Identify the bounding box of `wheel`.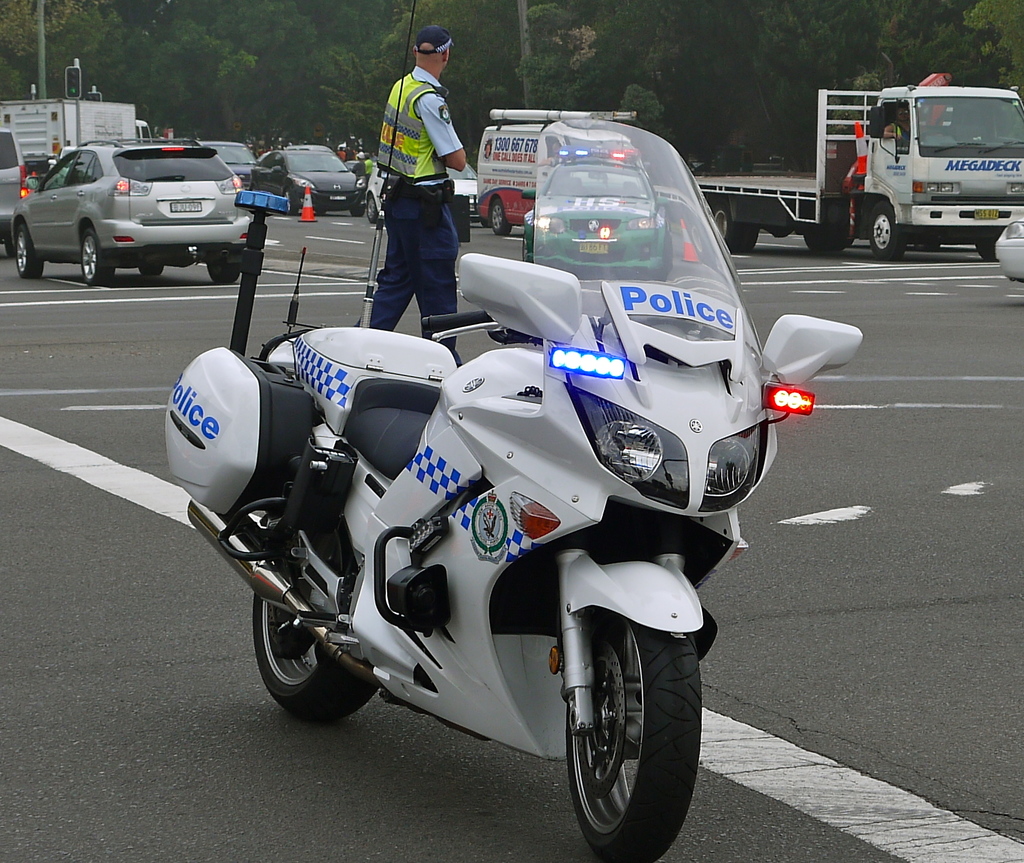
bbox(808, 216, 836, 249).
